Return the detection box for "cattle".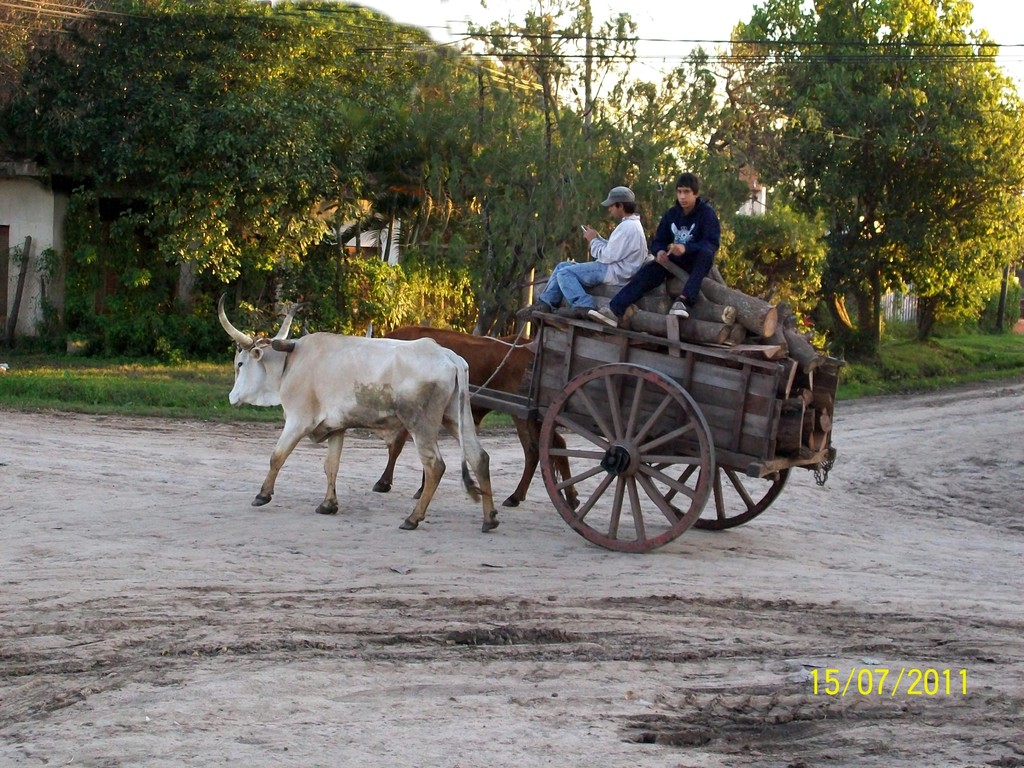
(214,291,497,534).
